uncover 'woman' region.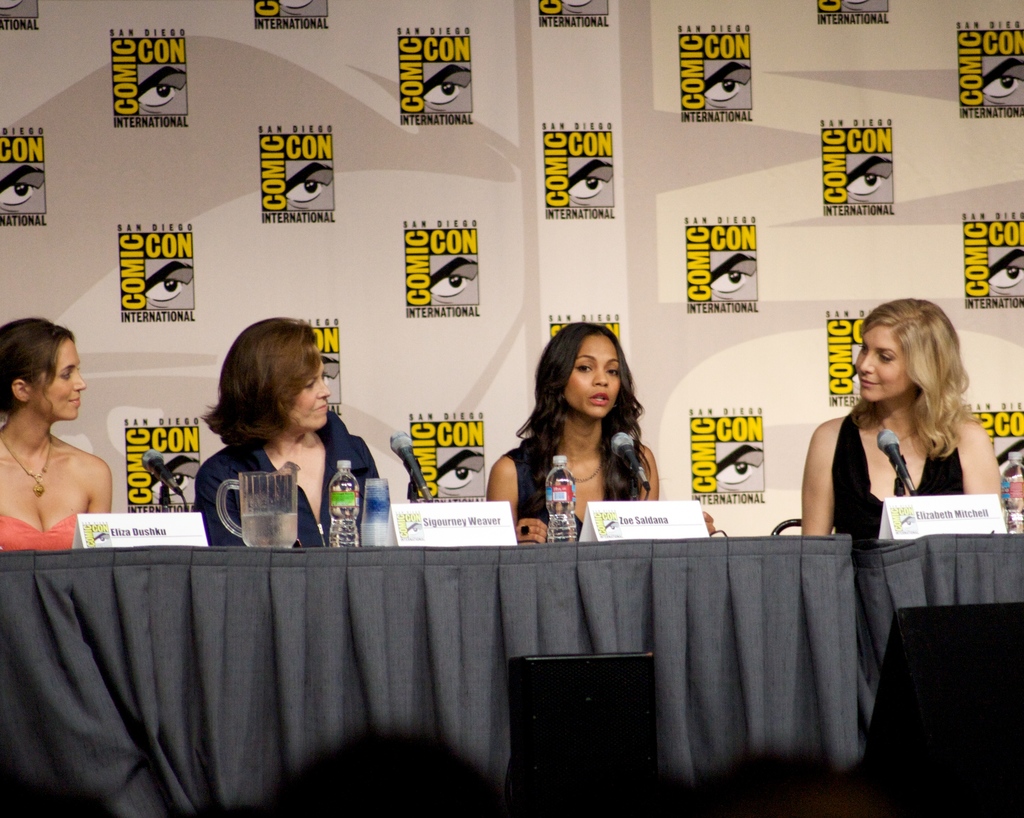
Uncovered: 0:322:111:549.
